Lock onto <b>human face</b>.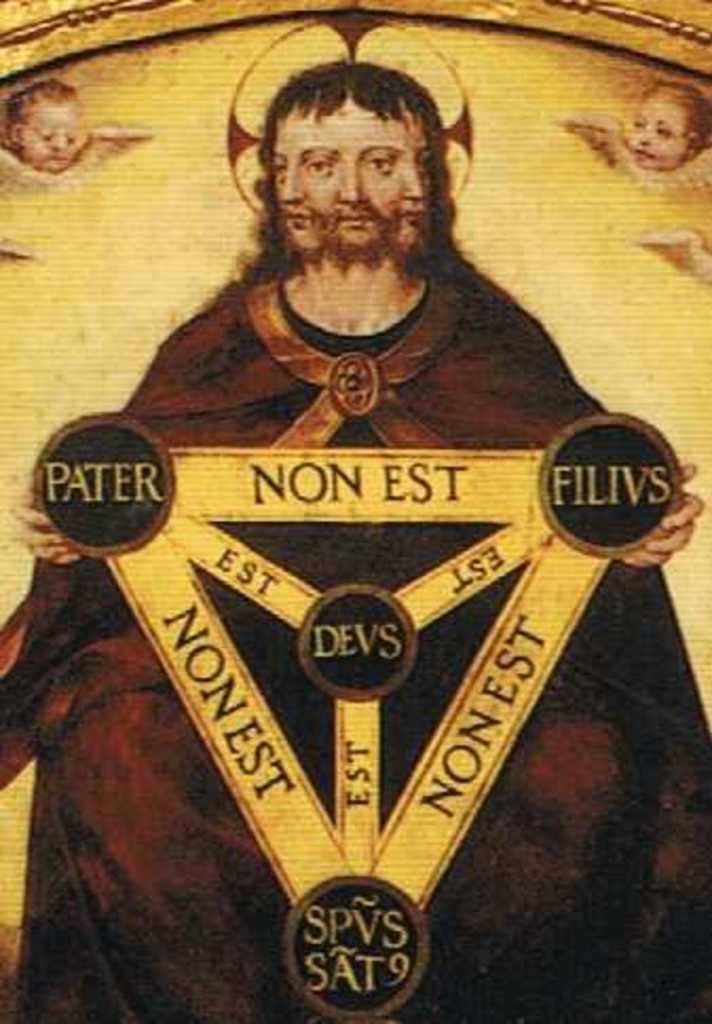
Locked: bbox(632, 97, 689, 167).
